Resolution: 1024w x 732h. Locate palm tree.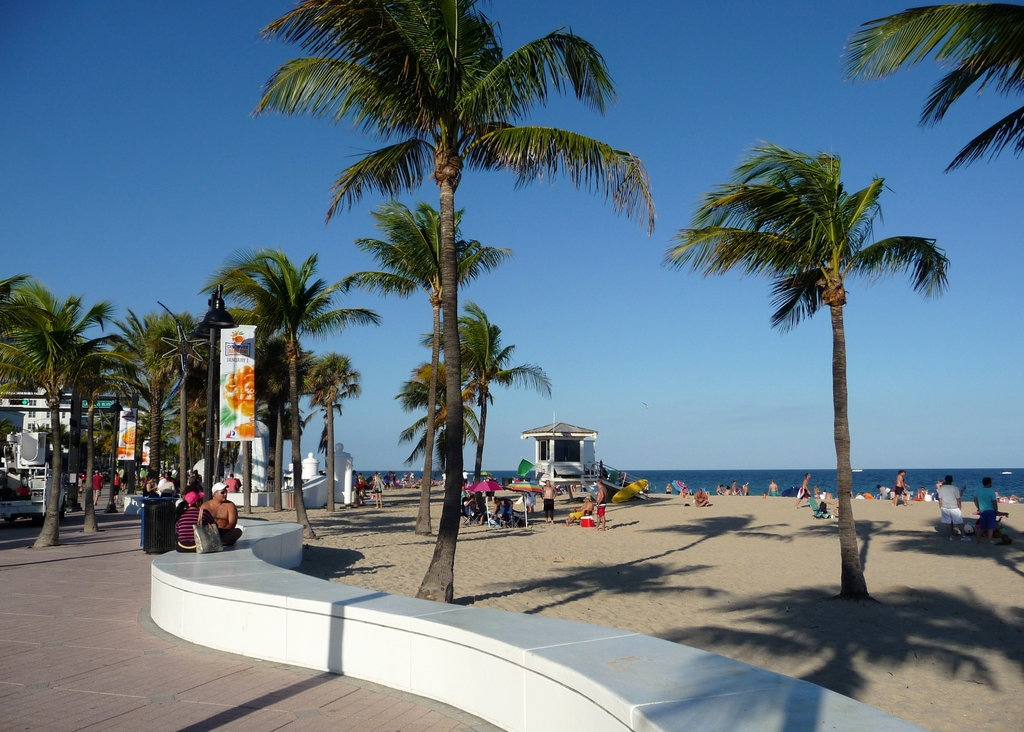
x1=691 y1=136 x2=949 y2=585.
